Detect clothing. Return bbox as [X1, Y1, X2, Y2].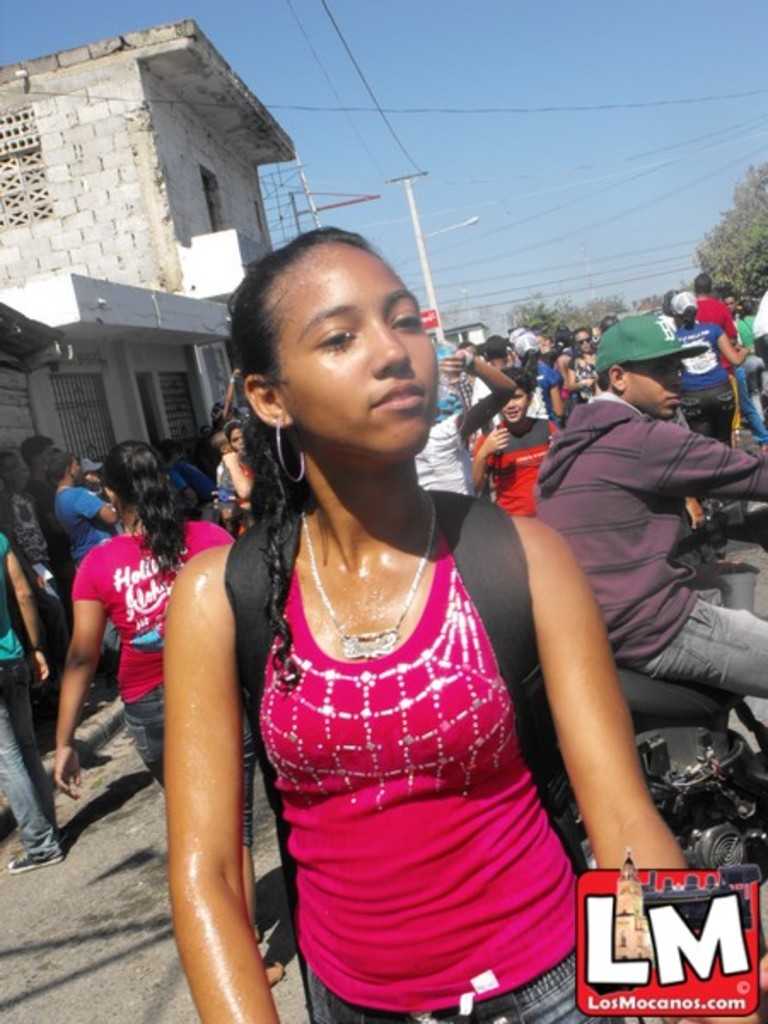
[515, 355, 563, 423].
